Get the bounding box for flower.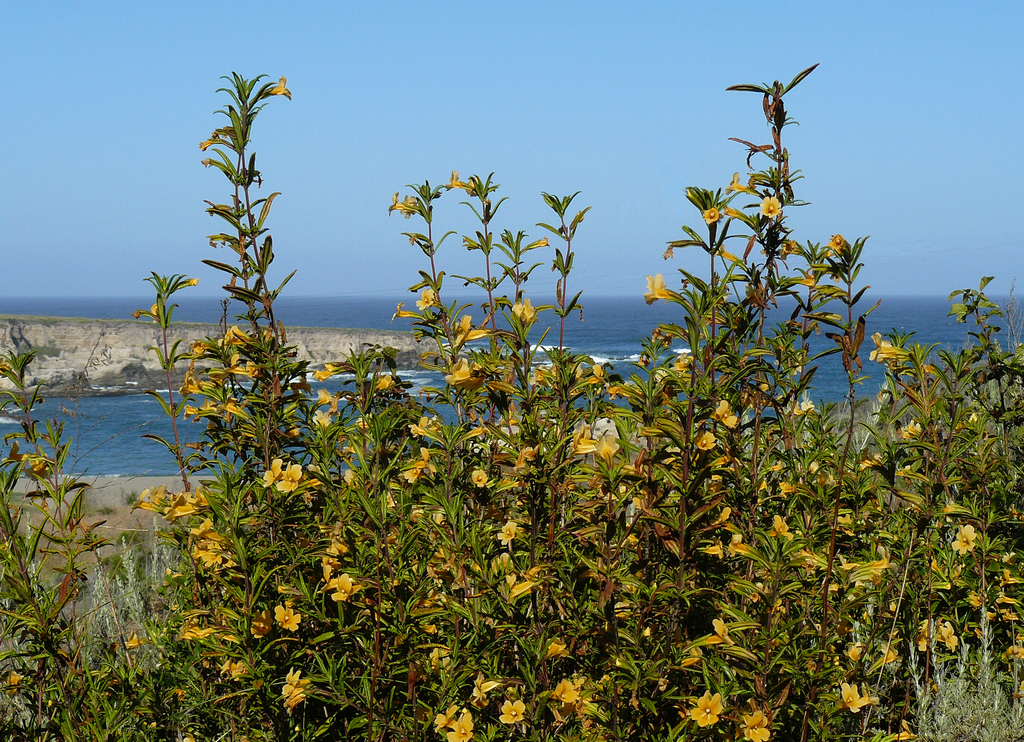
{"x1": 548, "y1": 682, "x2": 578, "y2": 702}.
